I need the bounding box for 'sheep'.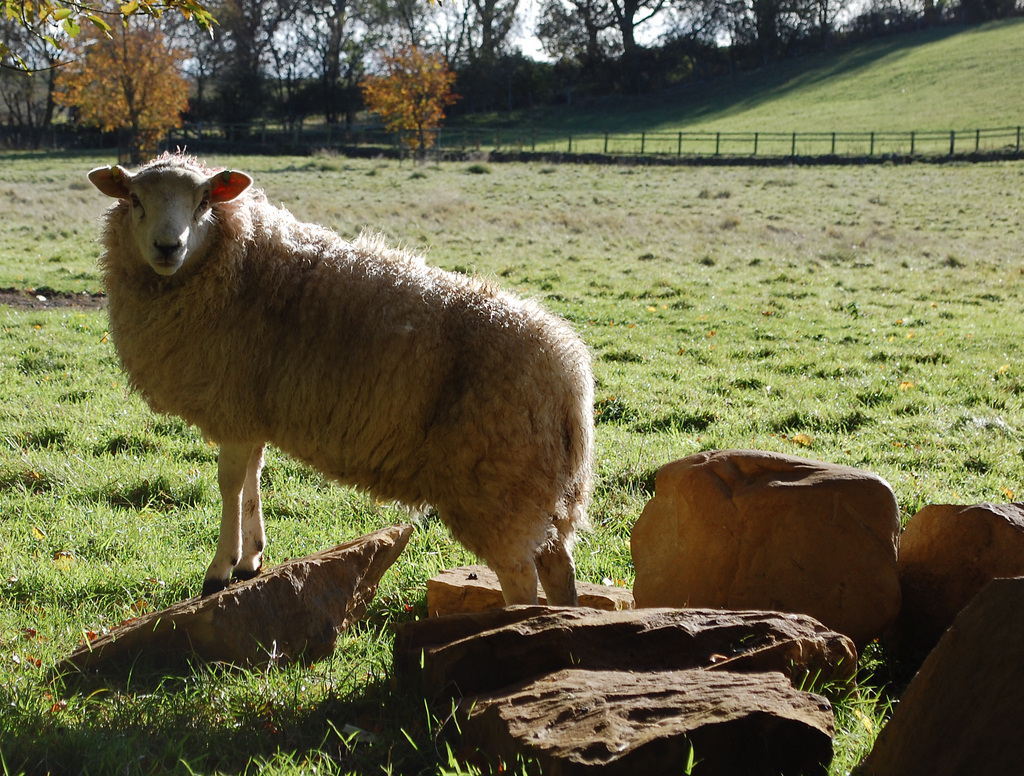
Here it is: <bbox>88, 143, 594, 607</bbox>.
